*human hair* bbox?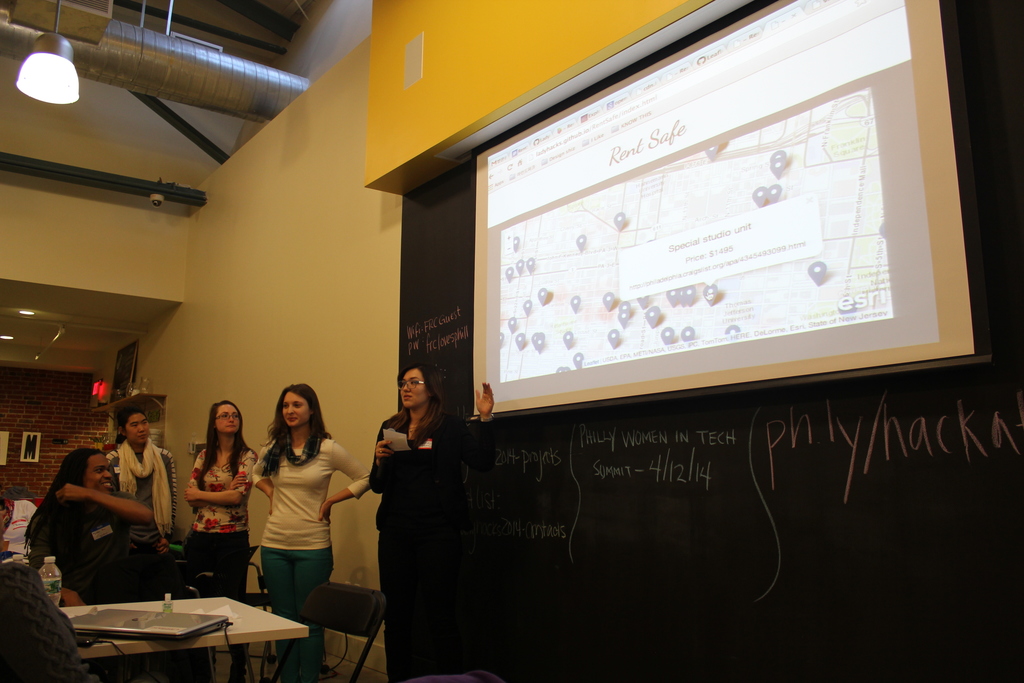
{"left": 199, "top": 401, "right": 253, "bottom": 483}
